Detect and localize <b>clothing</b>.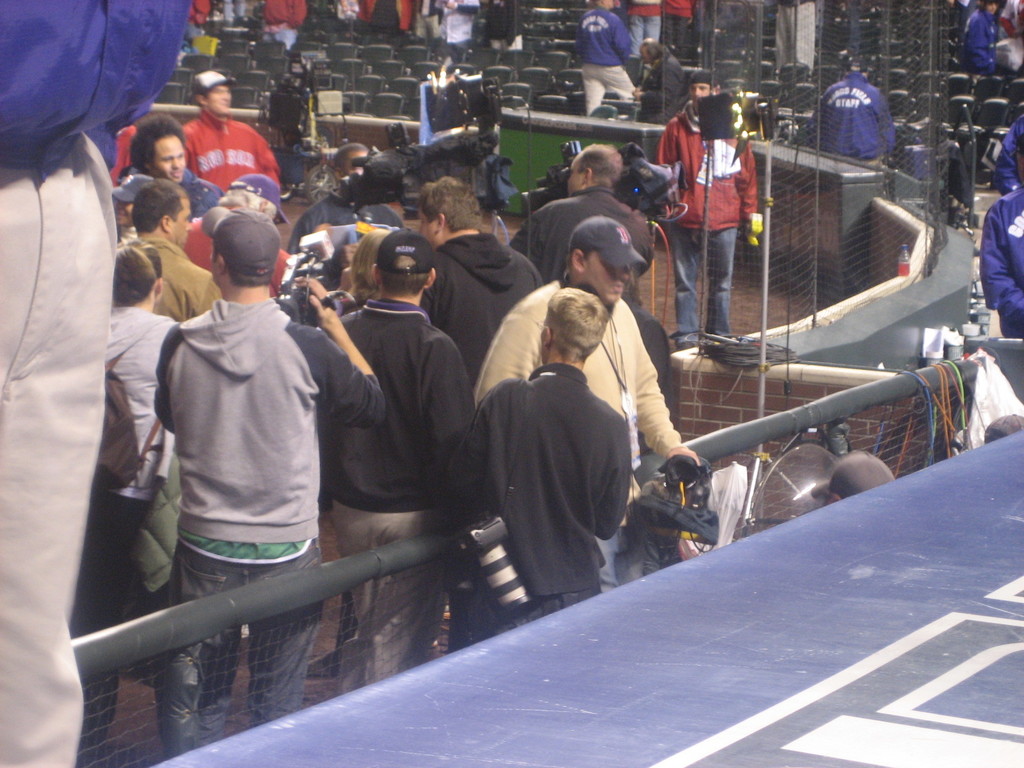
Localized at <region>422, 239, 536, 380</region>.
